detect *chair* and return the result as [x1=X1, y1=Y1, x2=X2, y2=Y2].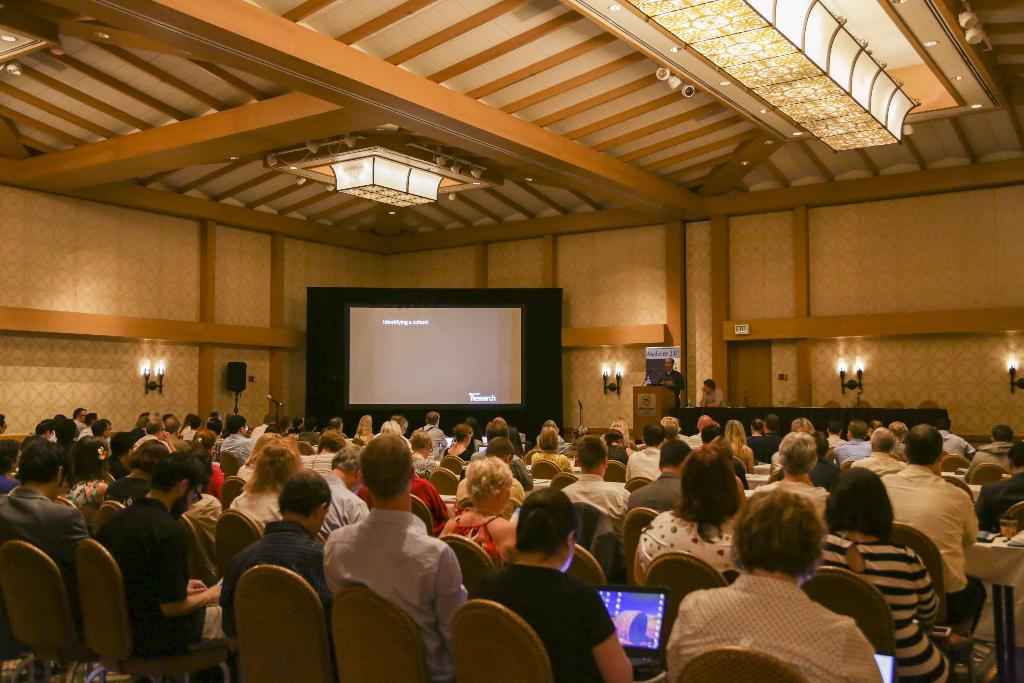
[x1=316, y1=532, x2=326, y2=544].
